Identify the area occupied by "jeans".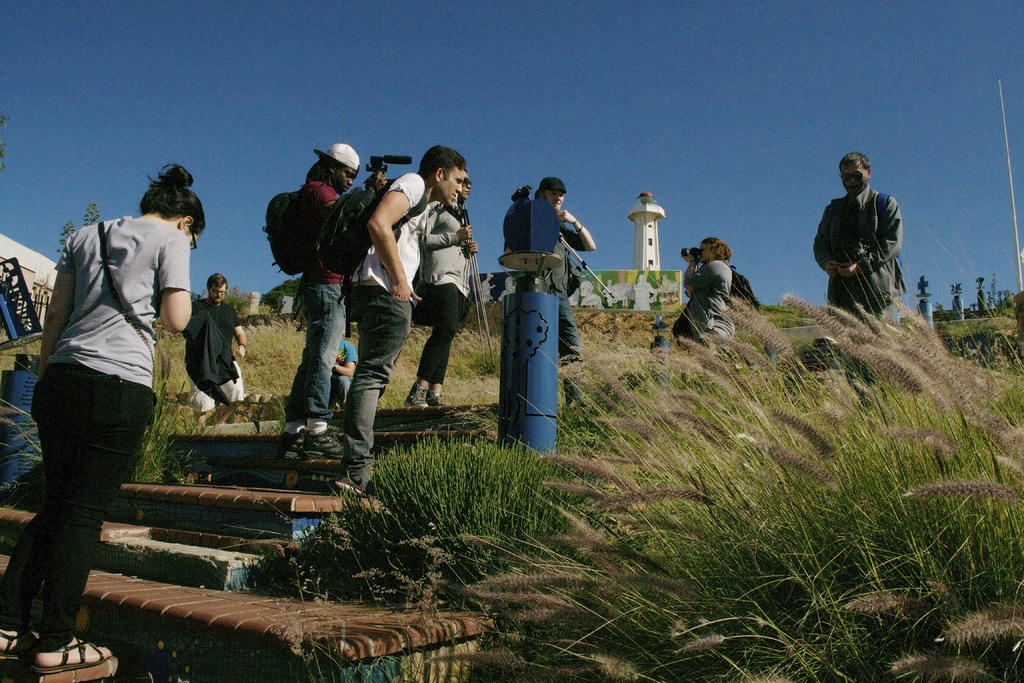
Area: 408, 284, 479, 386.
